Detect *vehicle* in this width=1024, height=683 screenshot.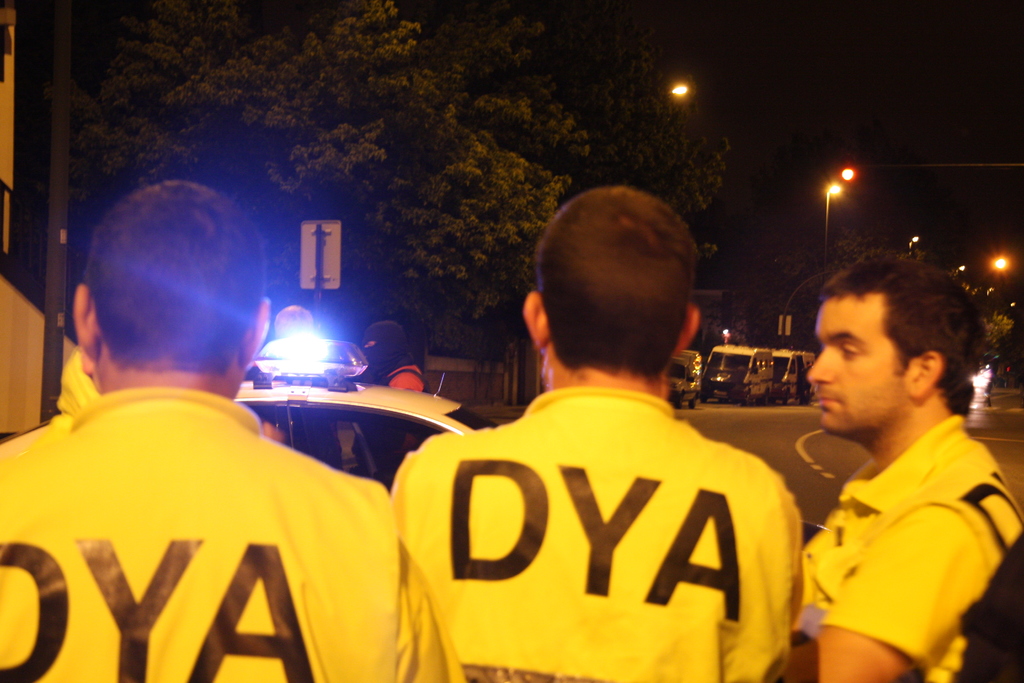
Detection: locate(254, 338, 364, 382).
